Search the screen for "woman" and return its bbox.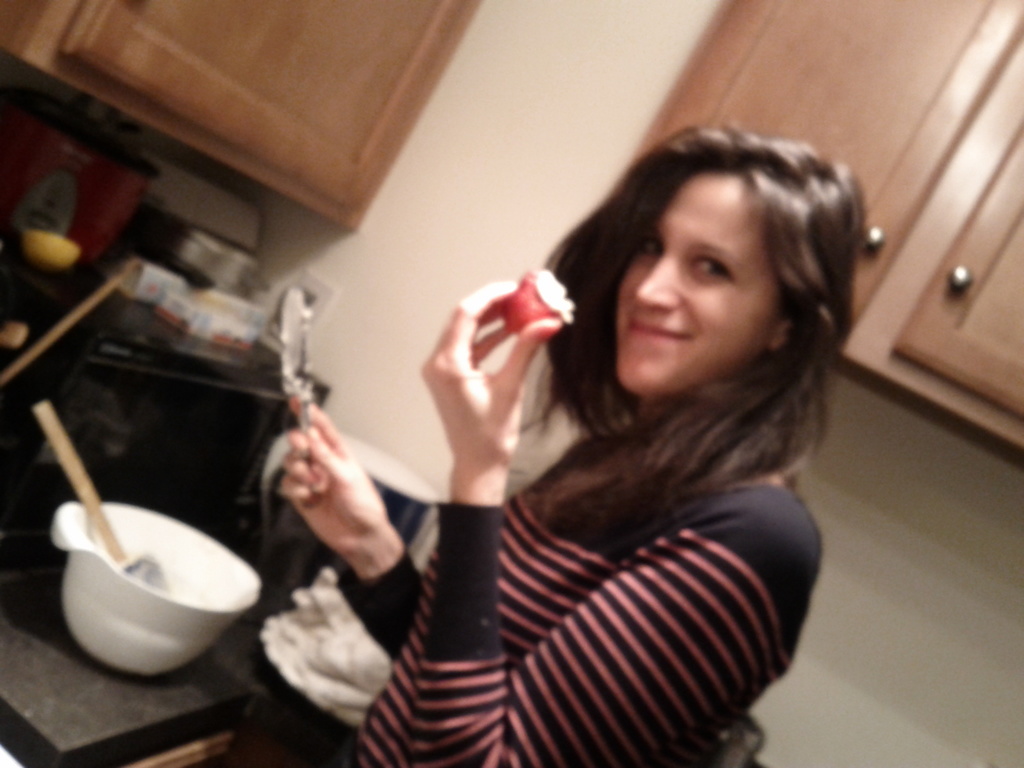
Found: rect(227, 103, 885, 754).
